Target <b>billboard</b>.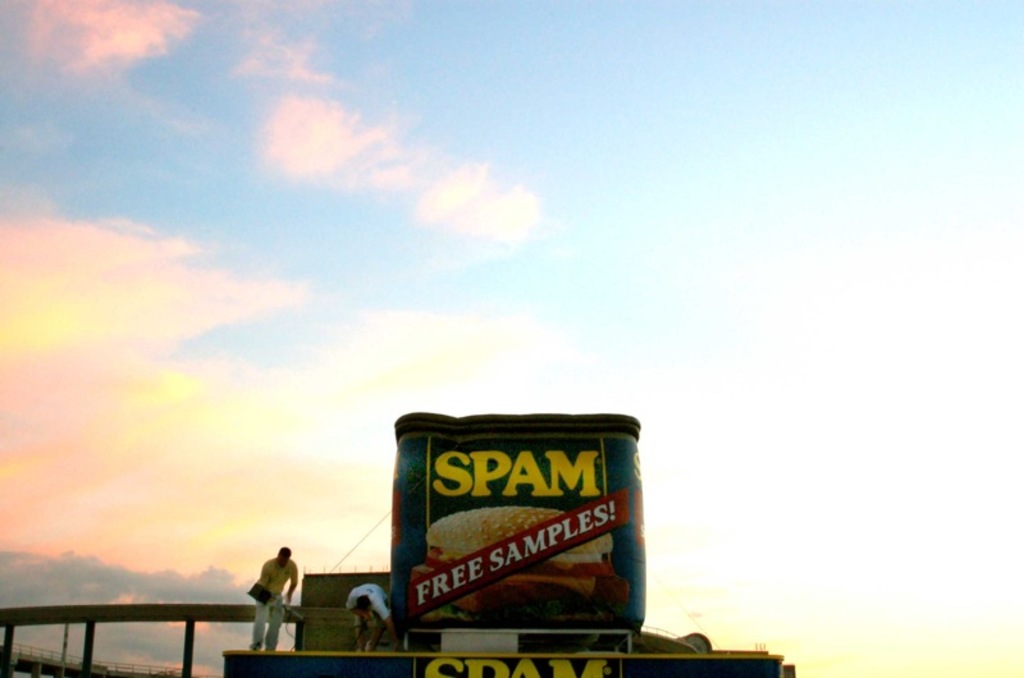
Target region: (x1=358, y1=402, x2=652, y2=672).
